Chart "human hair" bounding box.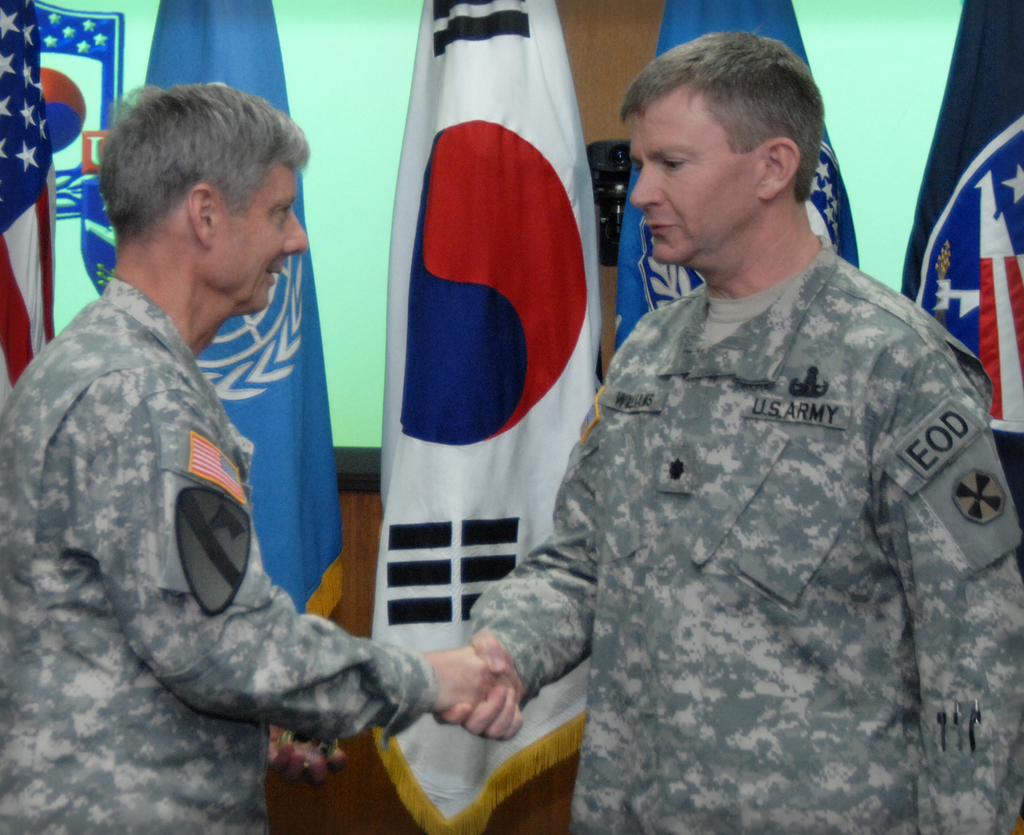
Charted: bbox=[99, 81, 292, 280].
